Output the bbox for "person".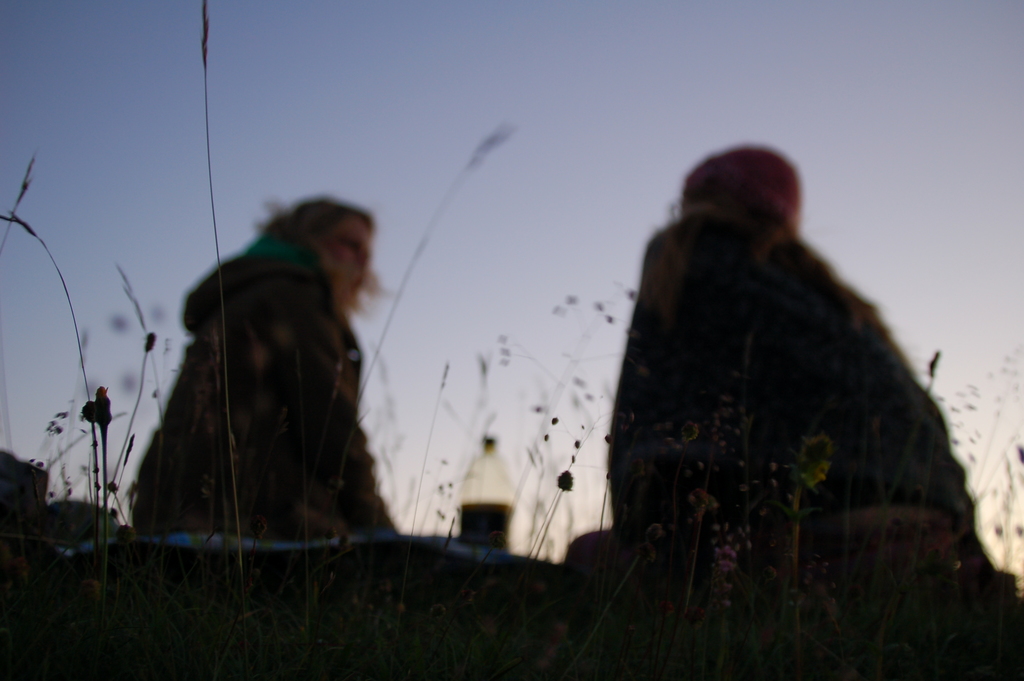
l=566, t=133, r=1009, b=579.
